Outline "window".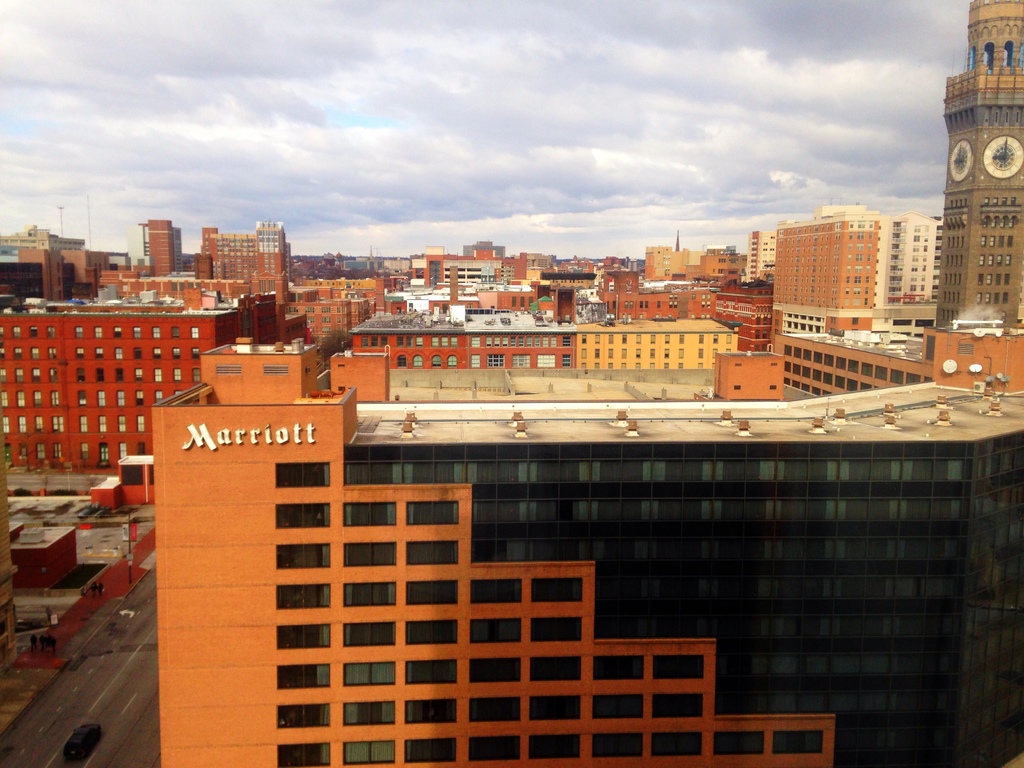
Outline: {"x1": 414, "y1": 337, "x2": 424, "y2": 347}.
